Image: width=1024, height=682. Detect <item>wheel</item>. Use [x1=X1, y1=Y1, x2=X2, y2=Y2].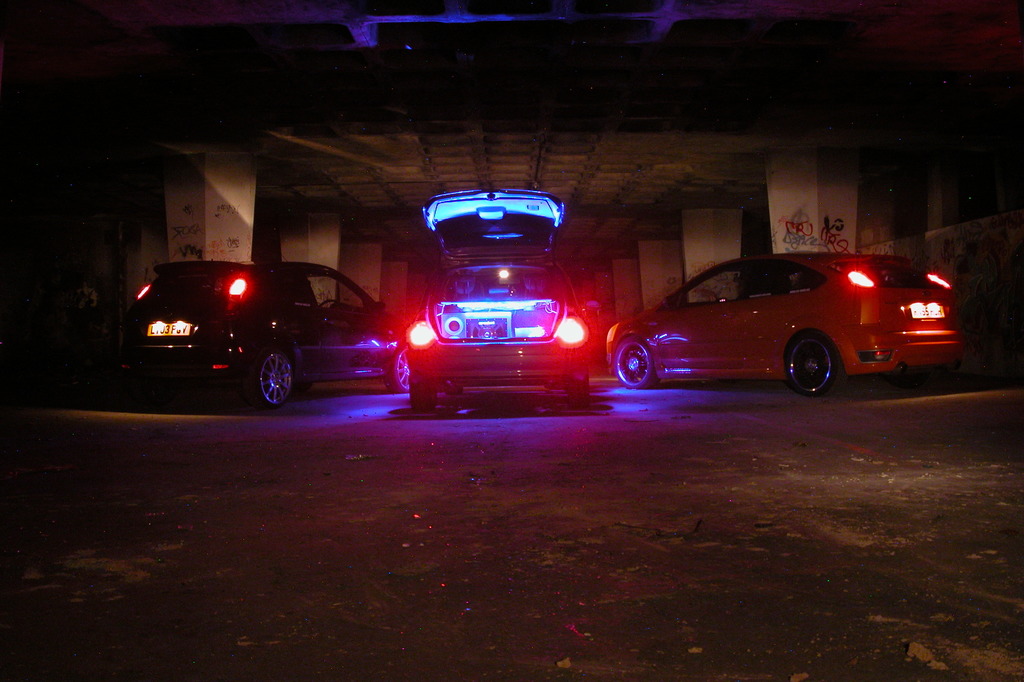
[x1=408, y1=386, x2=433, y2=412].
